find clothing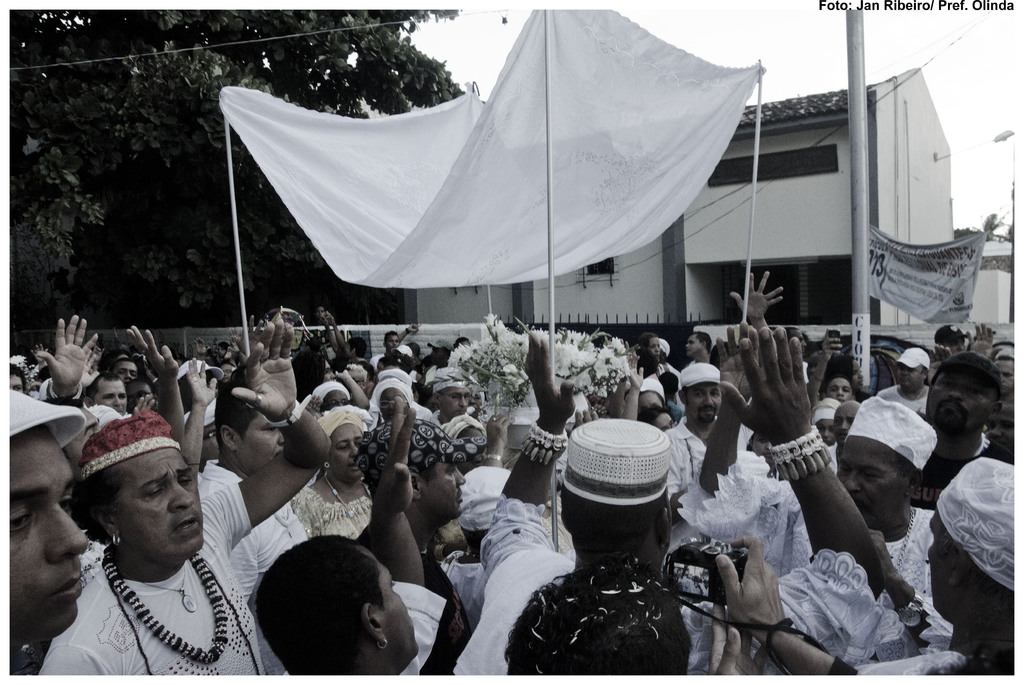
(37,484,250,679)
